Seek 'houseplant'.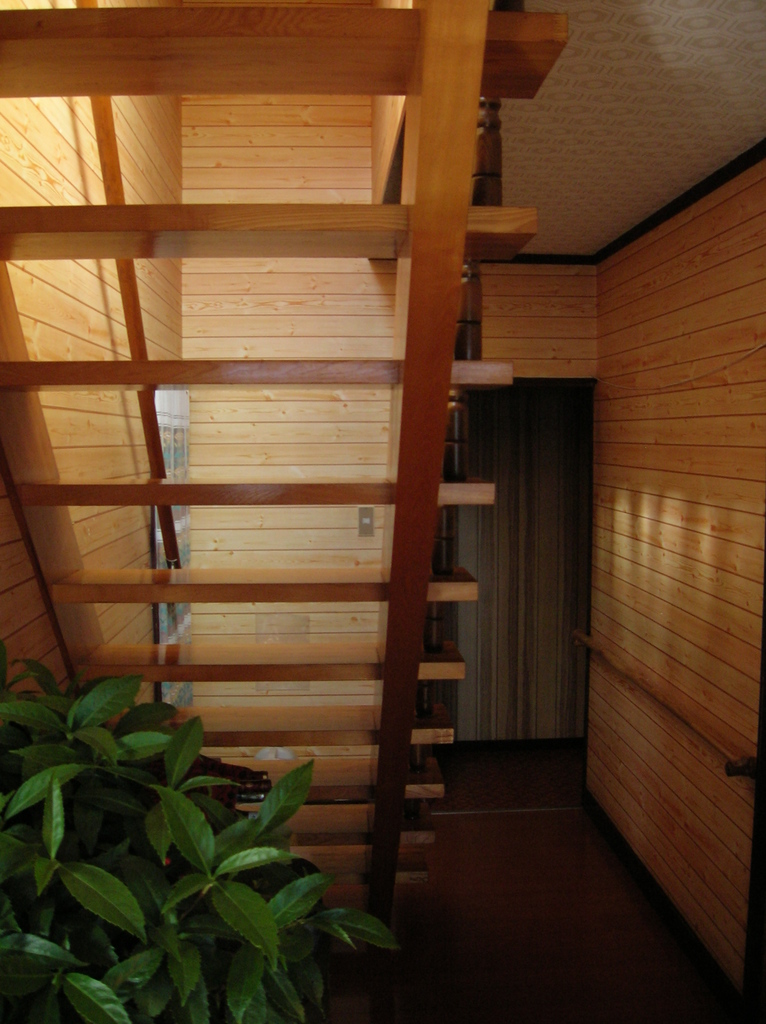
detection(0, 650, 398, 1023).
